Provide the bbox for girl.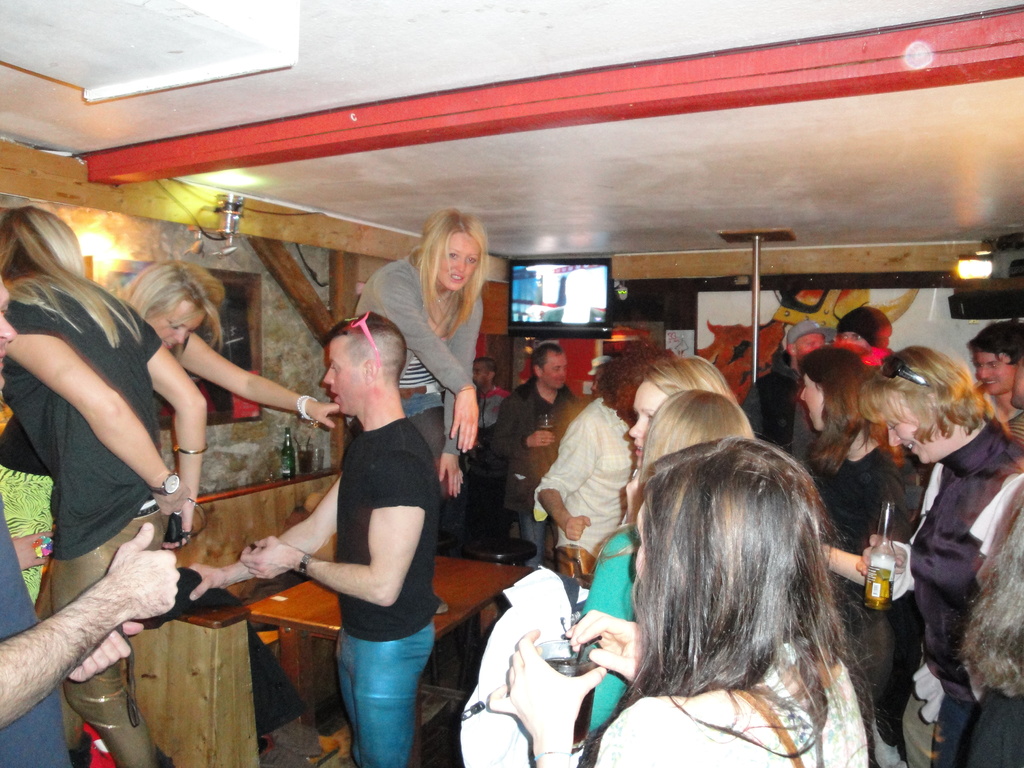
(319, 196, 516, 548).
